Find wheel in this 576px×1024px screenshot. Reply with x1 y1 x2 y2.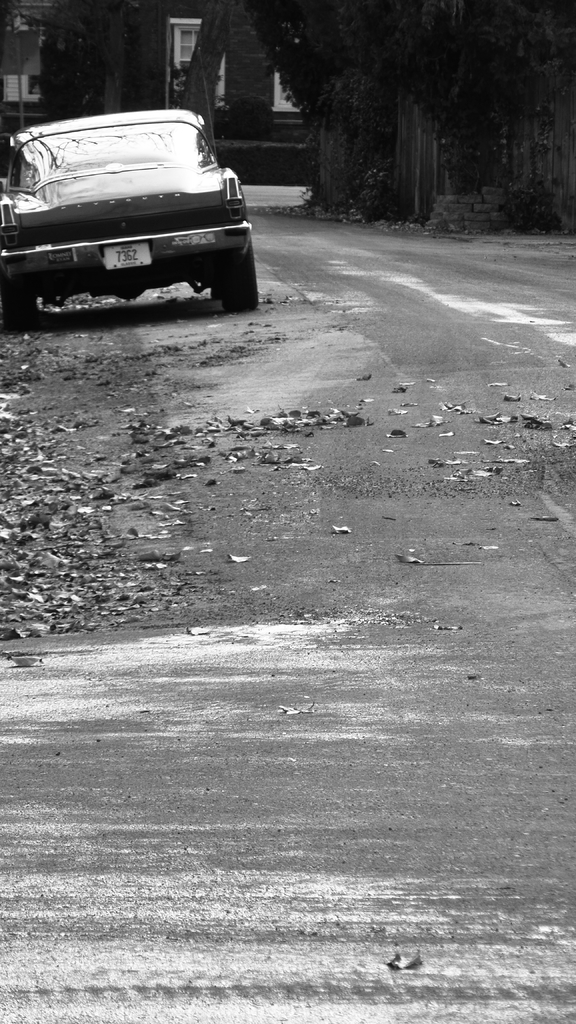
225 248 259 311.
